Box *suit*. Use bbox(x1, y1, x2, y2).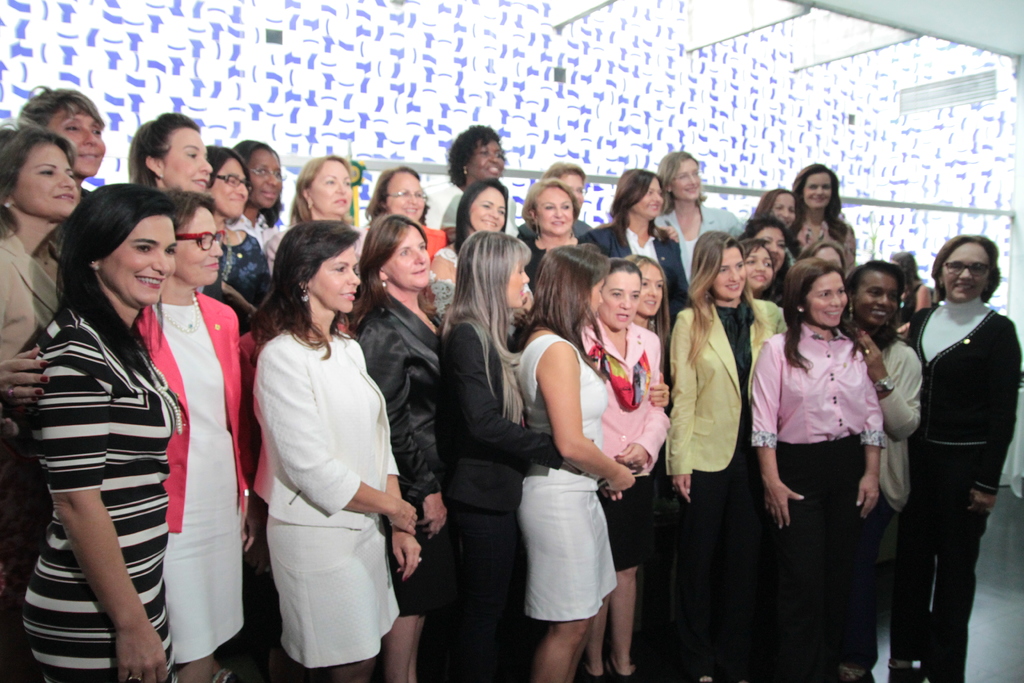
bbox(655, 202, 744, 286).
